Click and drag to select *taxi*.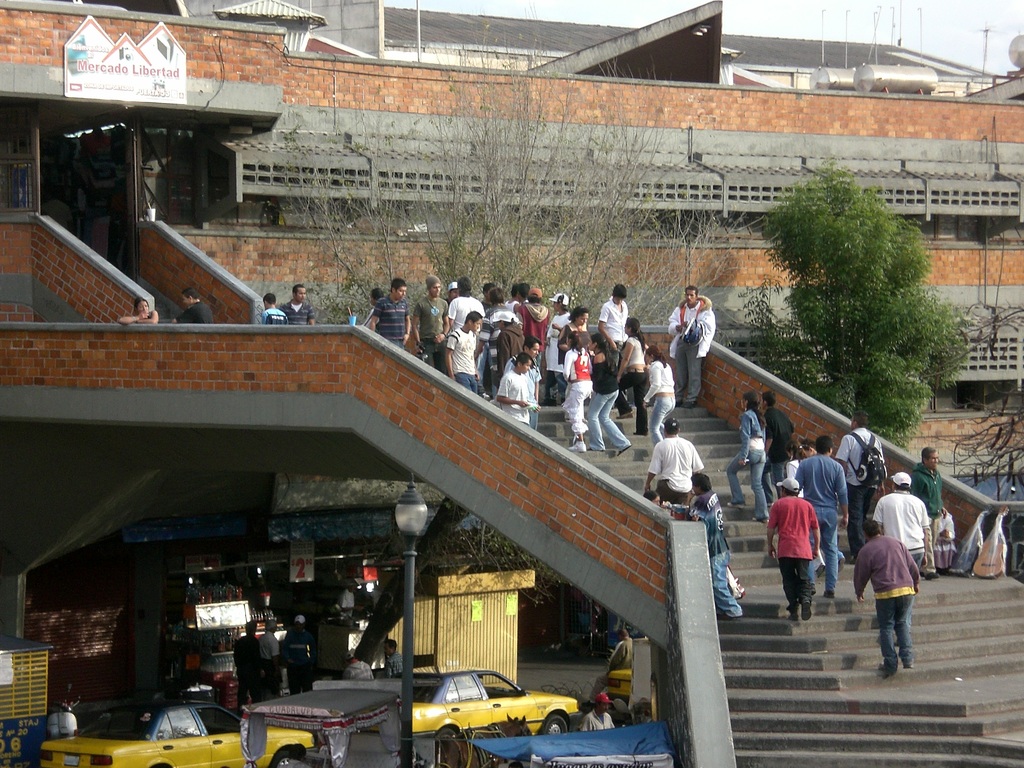
Selection: crop(385, 662, 575, 746).
